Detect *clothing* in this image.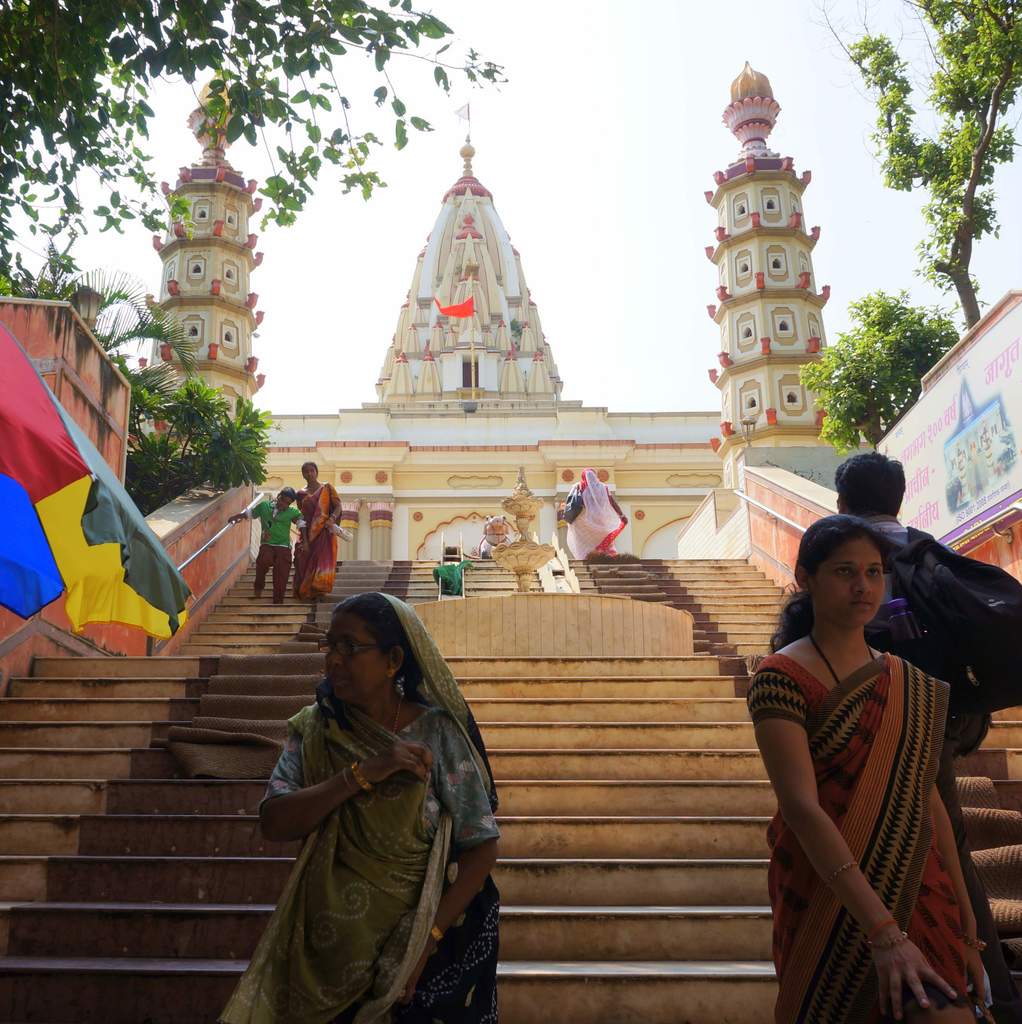
Detection: bbox(248, 498, 308, 545).
